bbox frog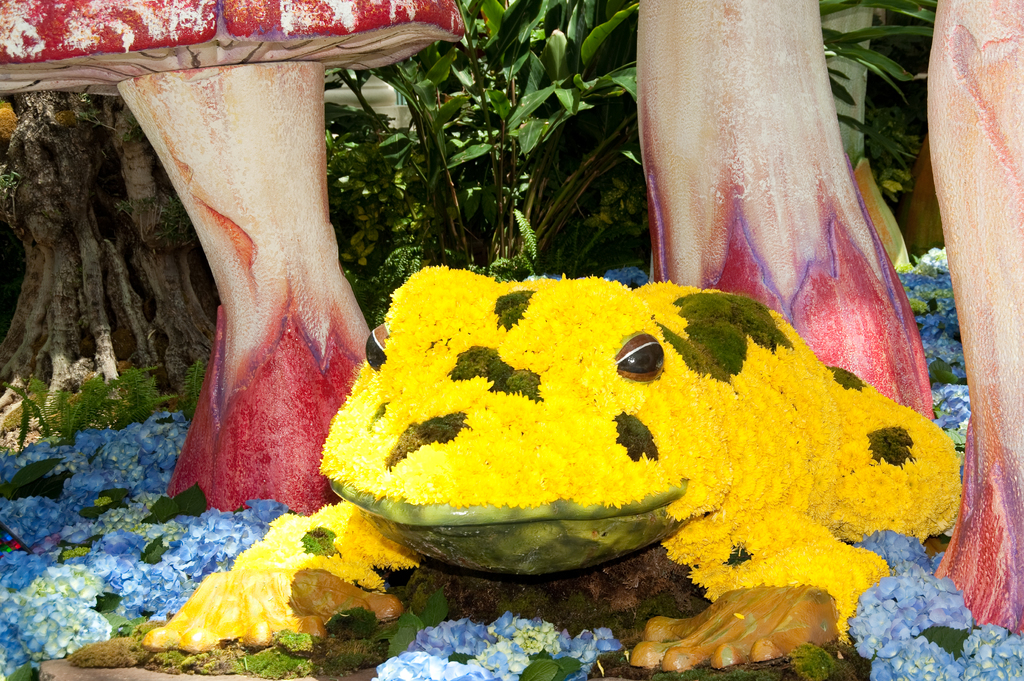
rect(140, 263, 963, 673)
